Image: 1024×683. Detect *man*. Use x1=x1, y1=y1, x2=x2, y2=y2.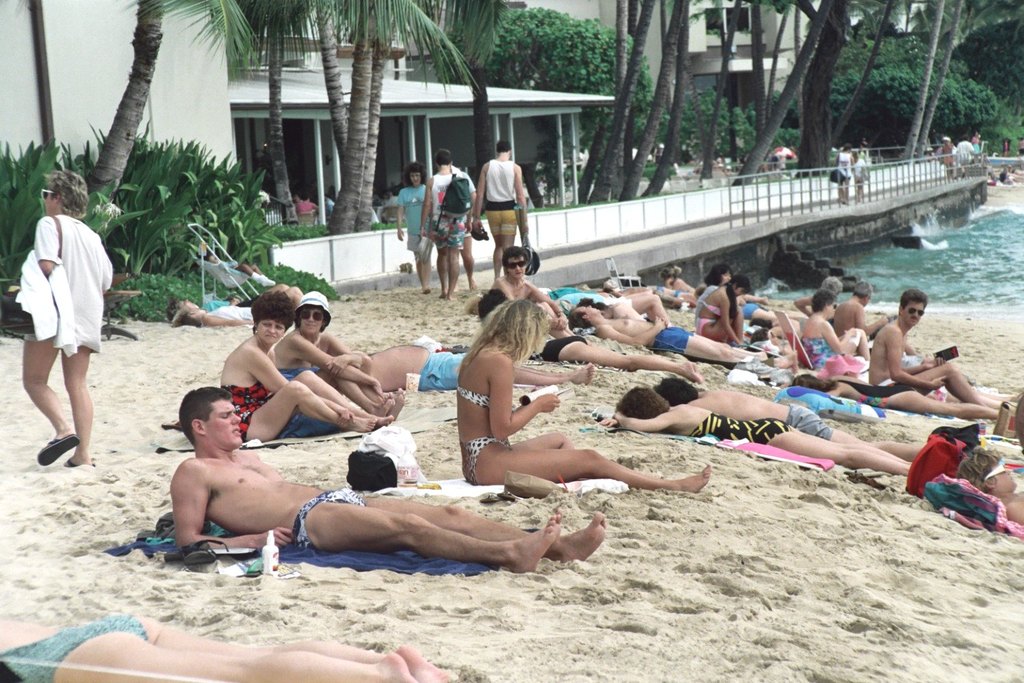
x1=831, y1=279, x2=886, y2=342.
